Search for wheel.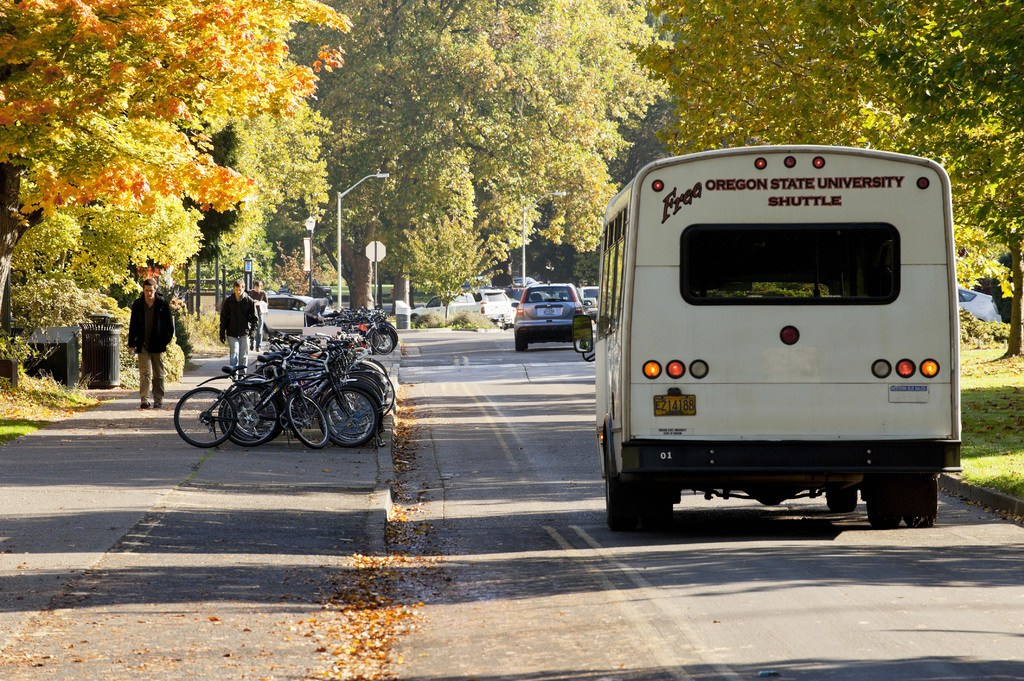
Found at BBox(830, 485, 862, 508).
